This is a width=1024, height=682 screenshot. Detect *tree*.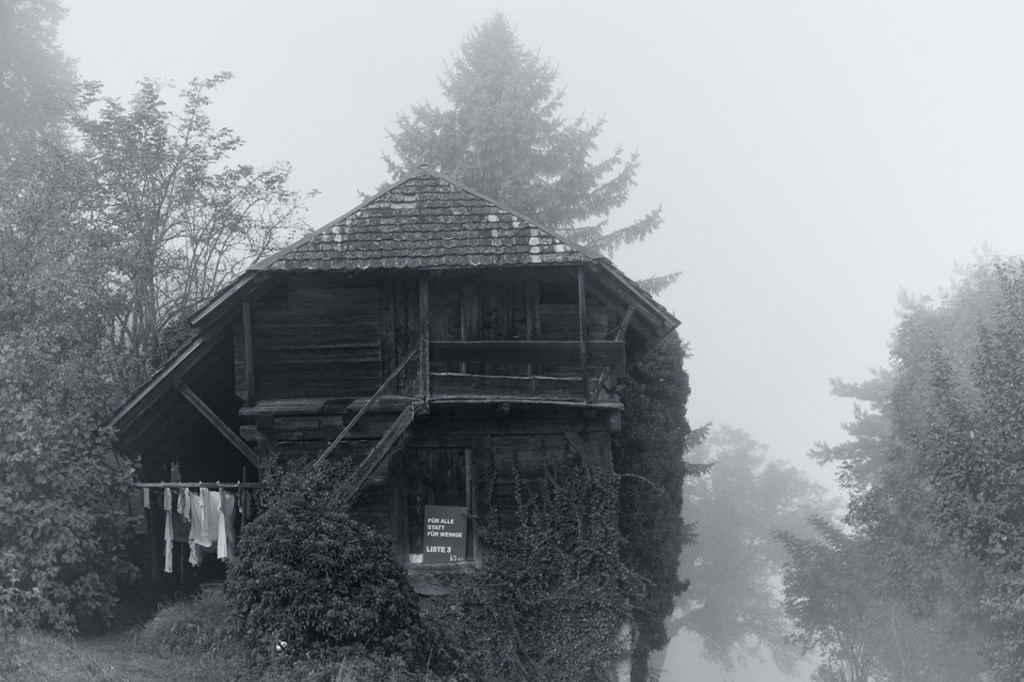
Rect(646, 415, 844, 681).
